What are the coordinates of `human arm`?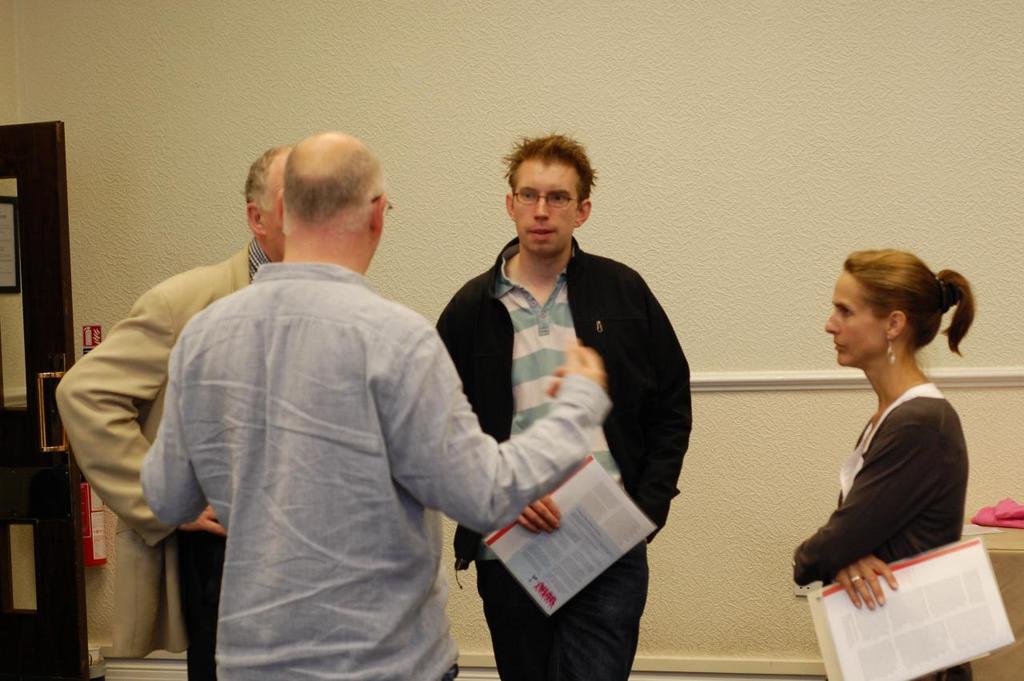
box=[611, 285, 695, 555].
